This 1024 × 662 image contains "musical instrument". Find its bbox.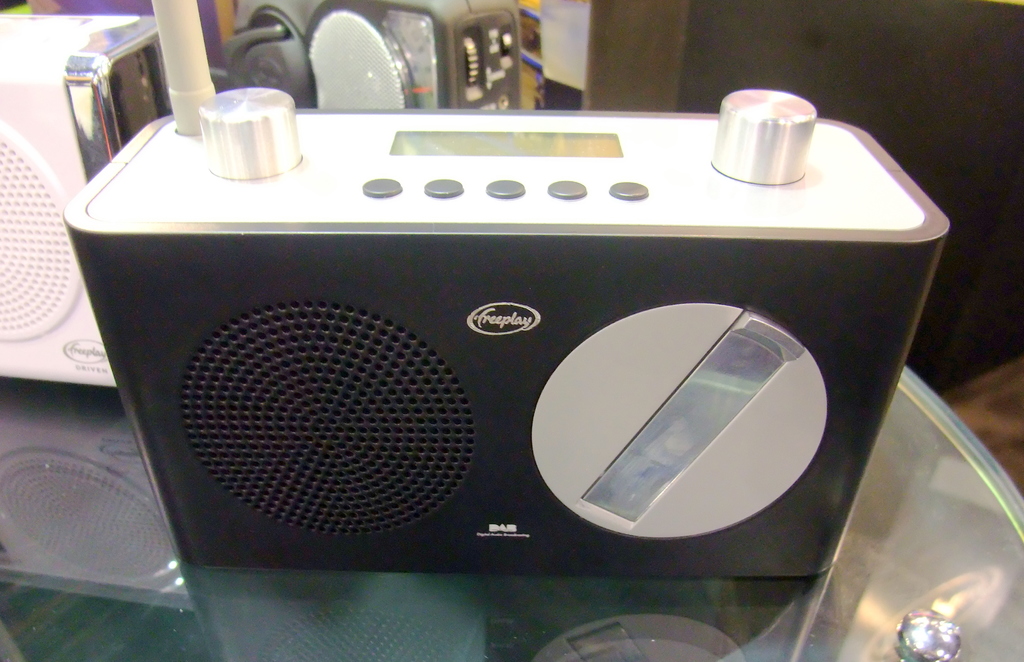
l=230, t=0, r=529, b=118.
